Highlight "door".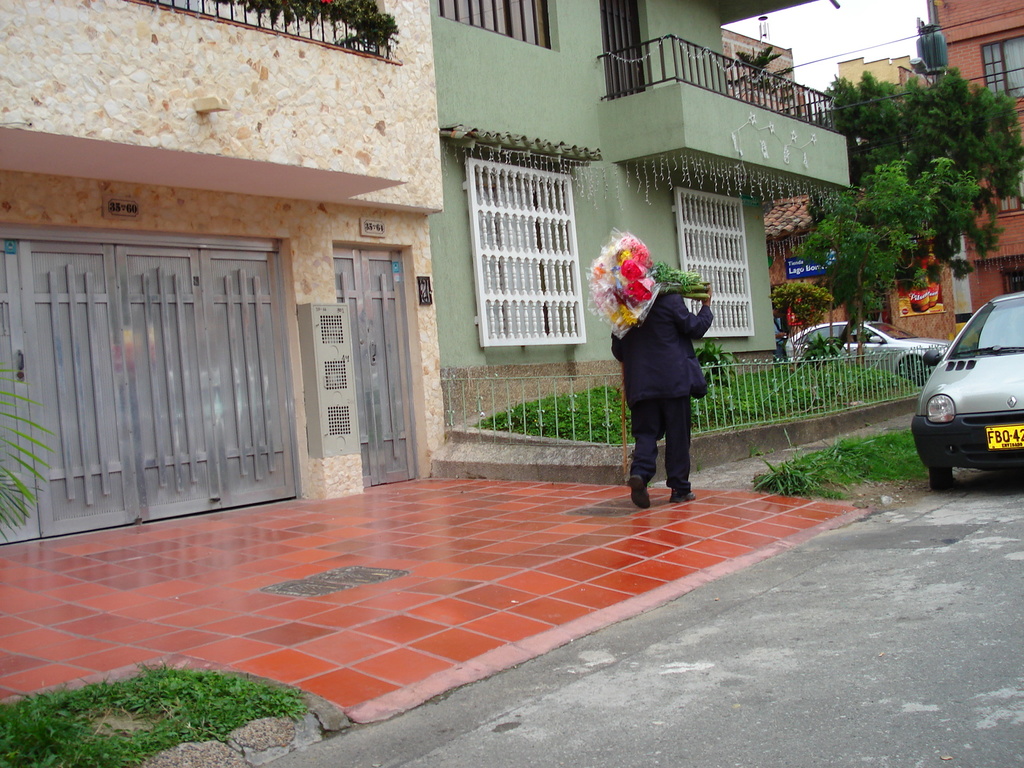
Highlighted region: (333,248,418,488).
